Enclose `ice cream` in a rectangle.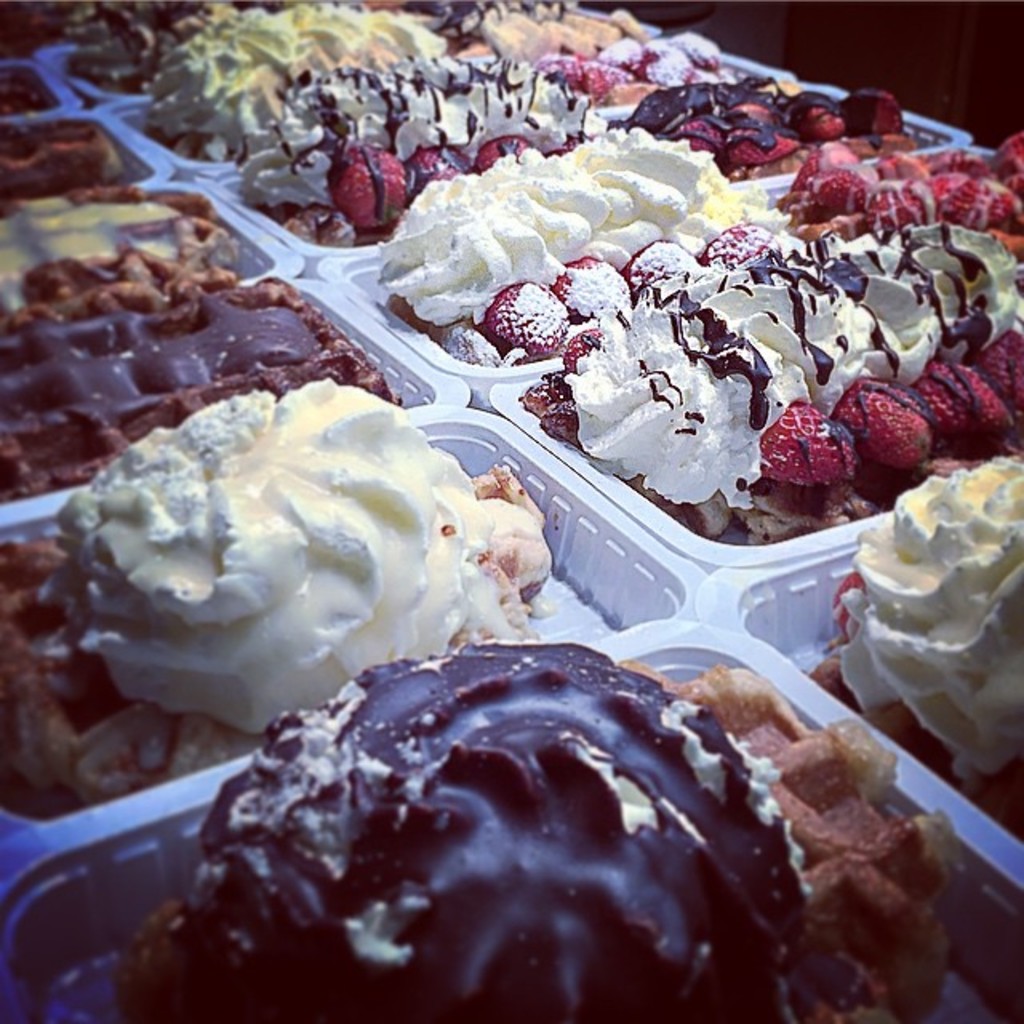
rect(21, 379, 542, 776).
